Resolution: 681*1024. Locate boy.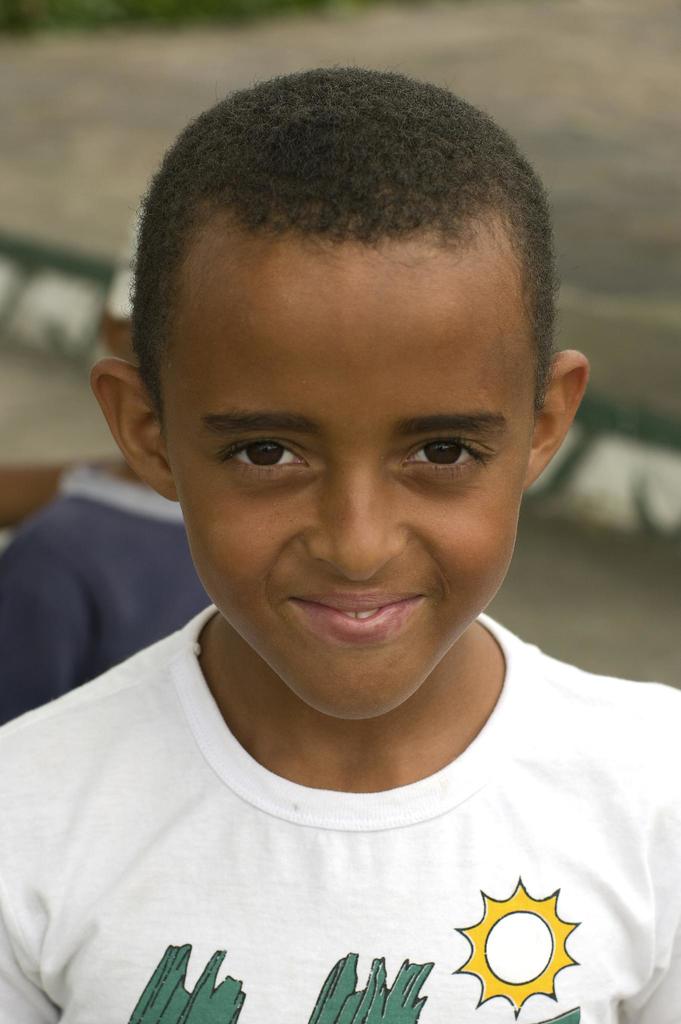
box(0, 72, 680, 1023).
